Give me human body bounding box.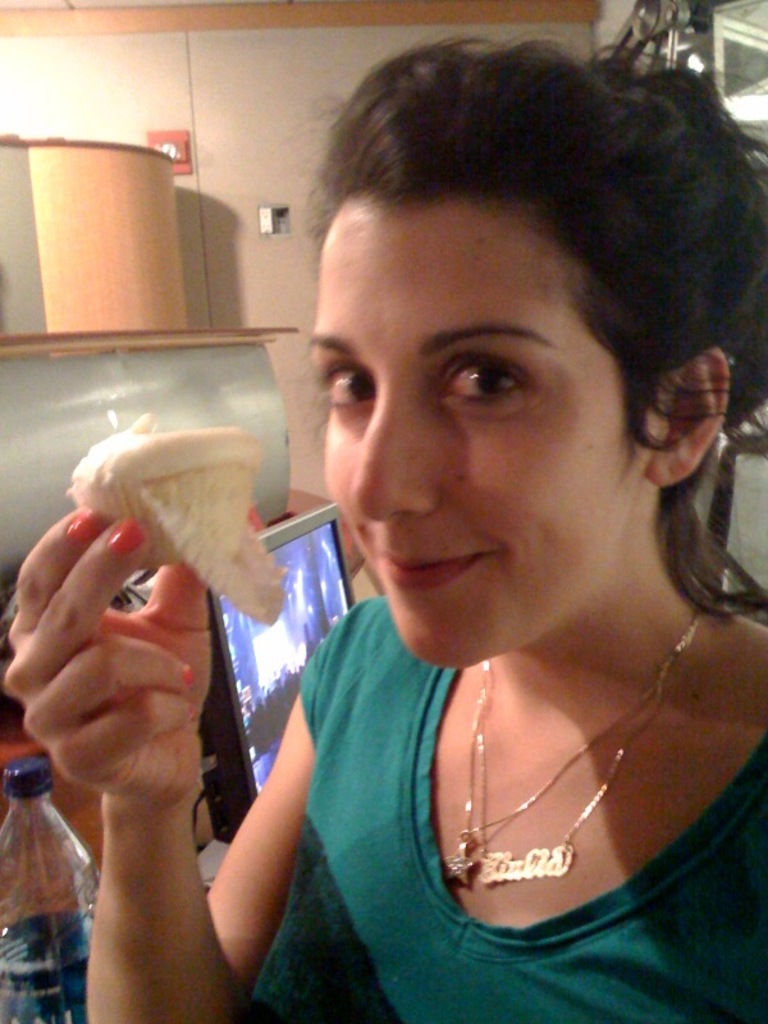
l=0, t=28, r=767, b=1018.
